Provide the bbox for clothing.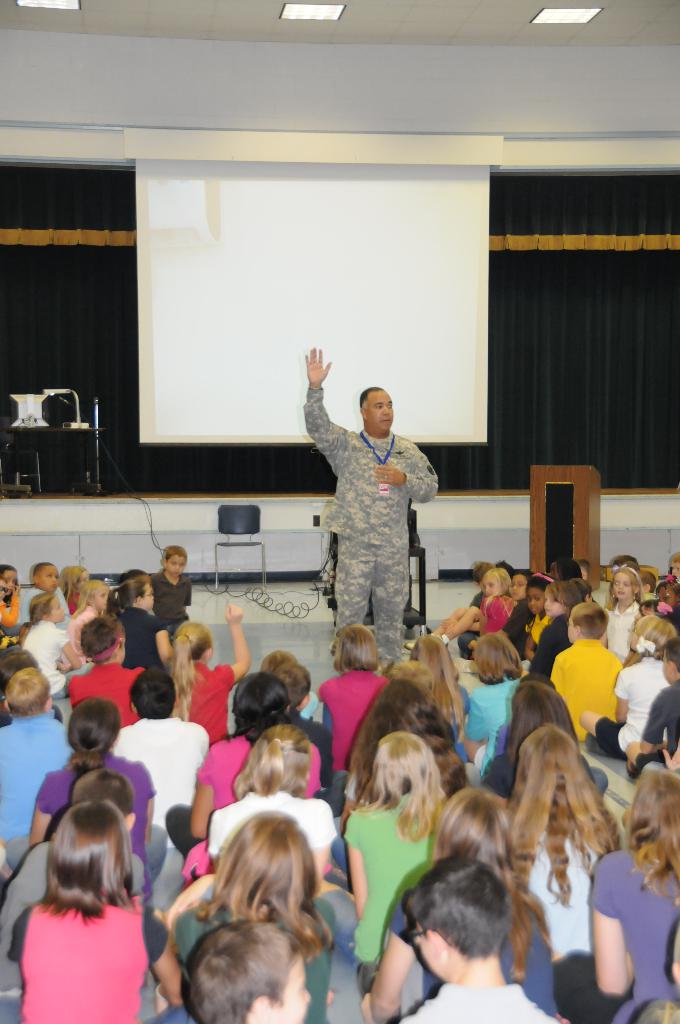
x1=11 y1=588 x2=67 y2=620.
